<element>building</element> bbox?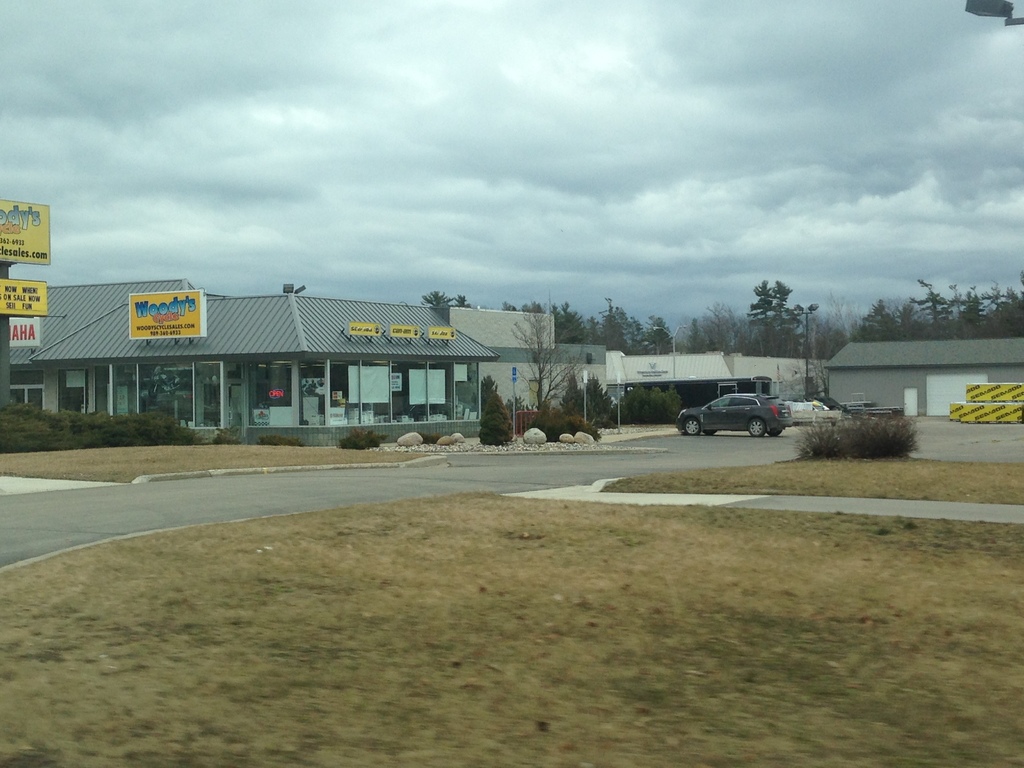
{"left": 823, "top": 339, "right": 1023, "bottom": 421}
